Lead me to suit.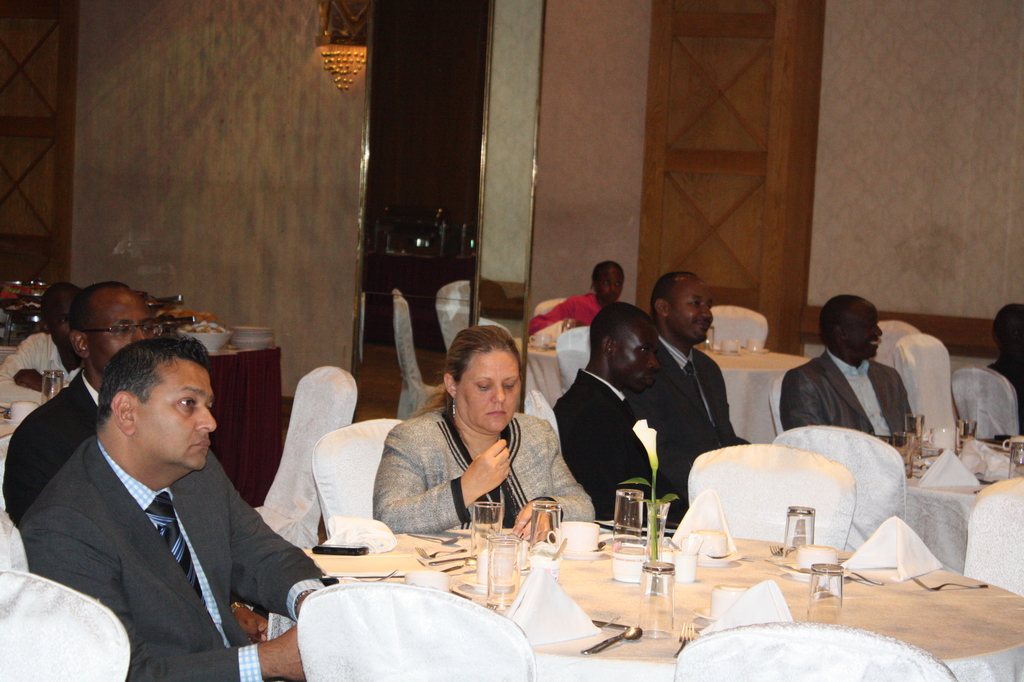
Lead to region(622, 341, 749, 505).
